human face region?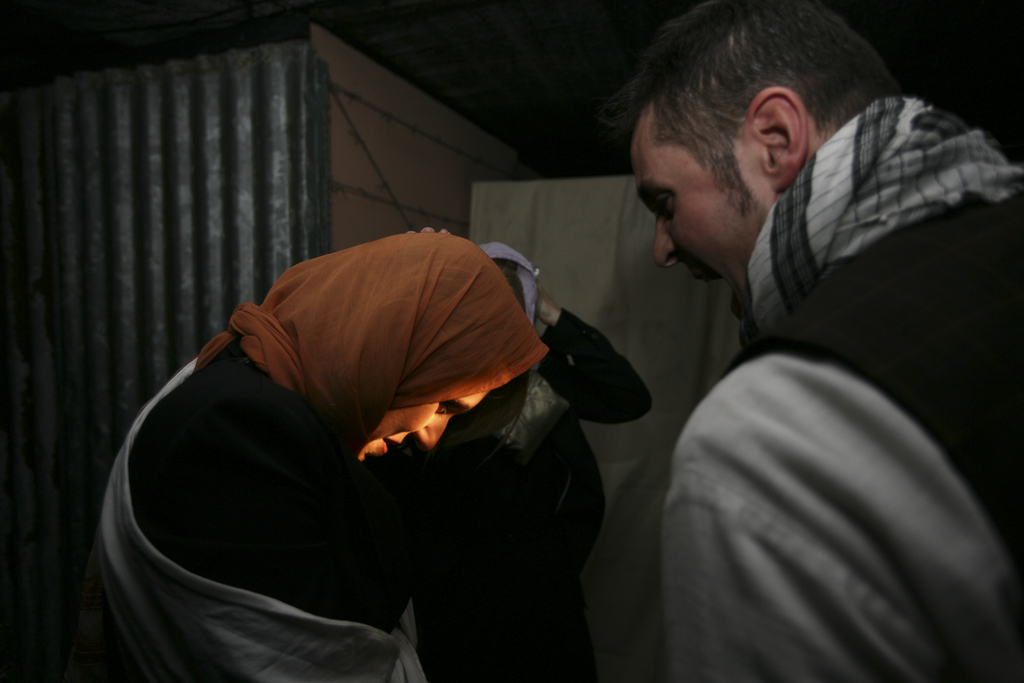
bbox(356, 391, 489, 459)
